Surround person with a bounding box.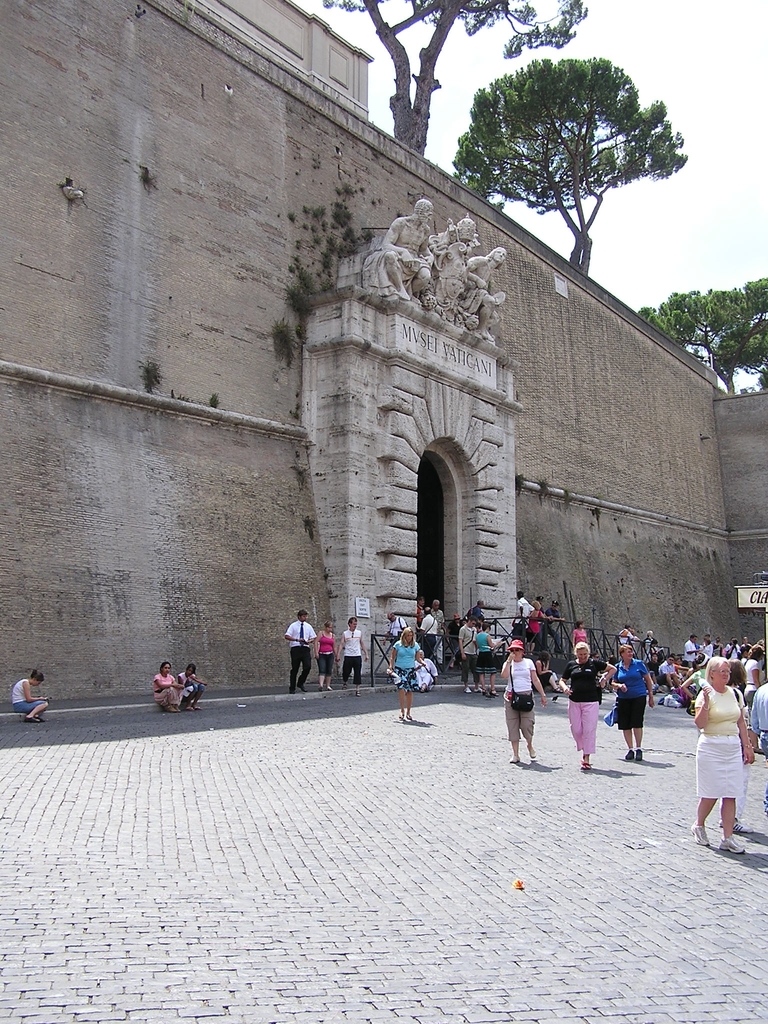
<box>281,608,314,701</box>.
